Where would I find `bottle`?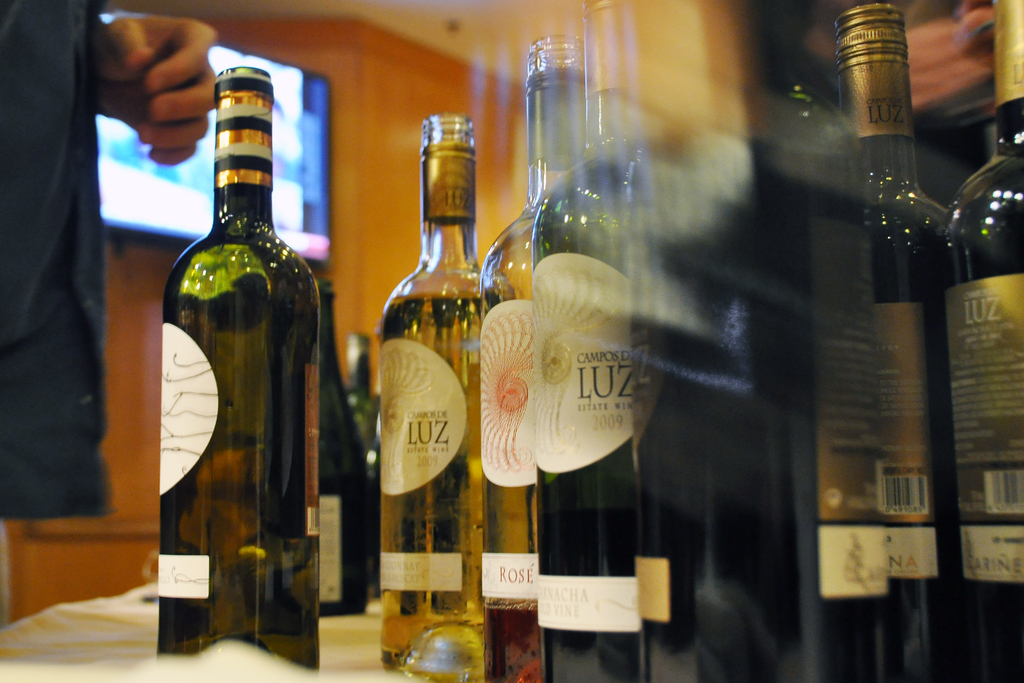
At locate(342, 334, 381, 472).
